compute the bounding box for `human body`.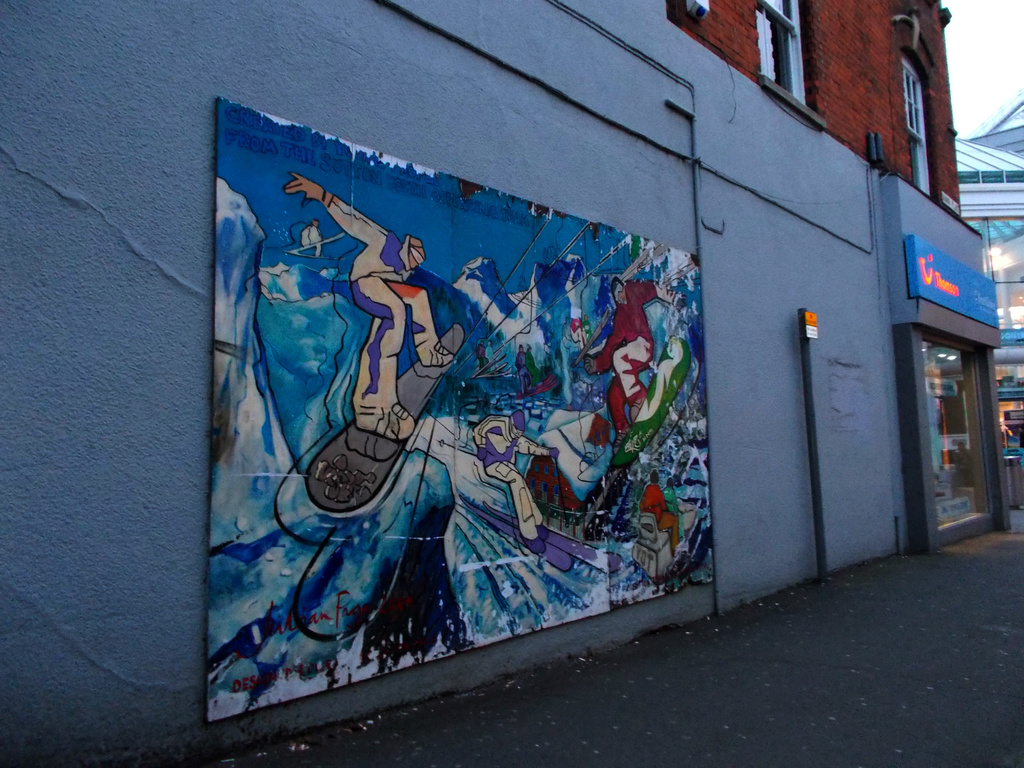
{"x1": 278, "y1": 170, "x2": 457, "y2": 439}.
